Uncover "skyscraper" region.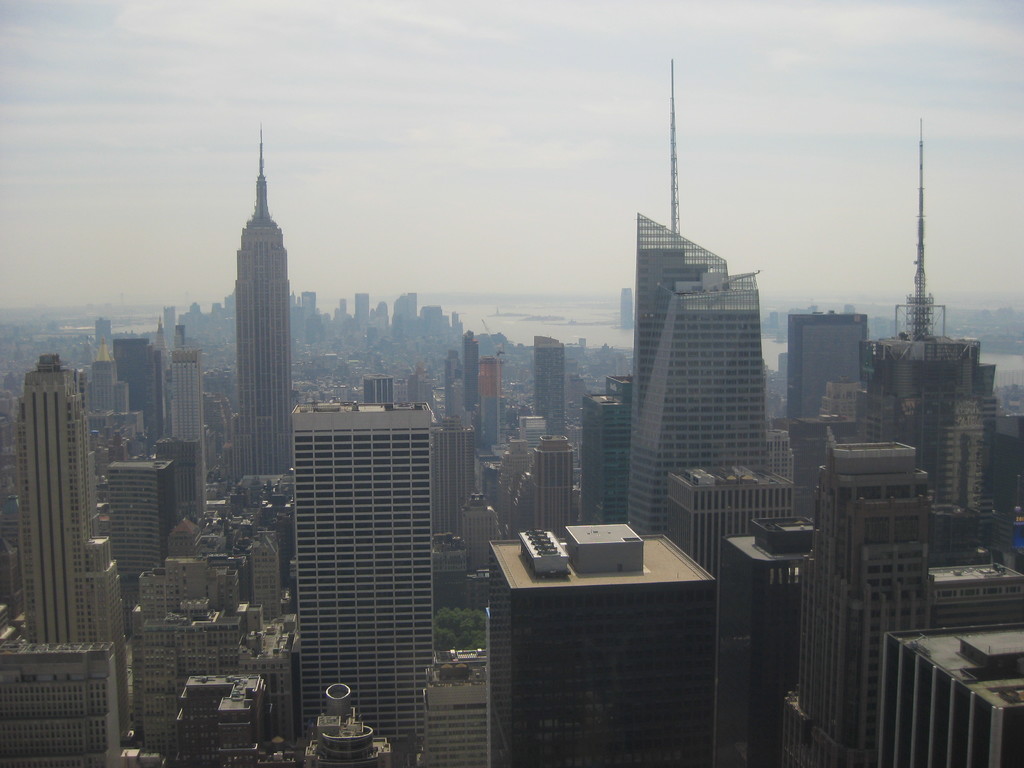
Uncovered: (113, 340, 166, 445).
